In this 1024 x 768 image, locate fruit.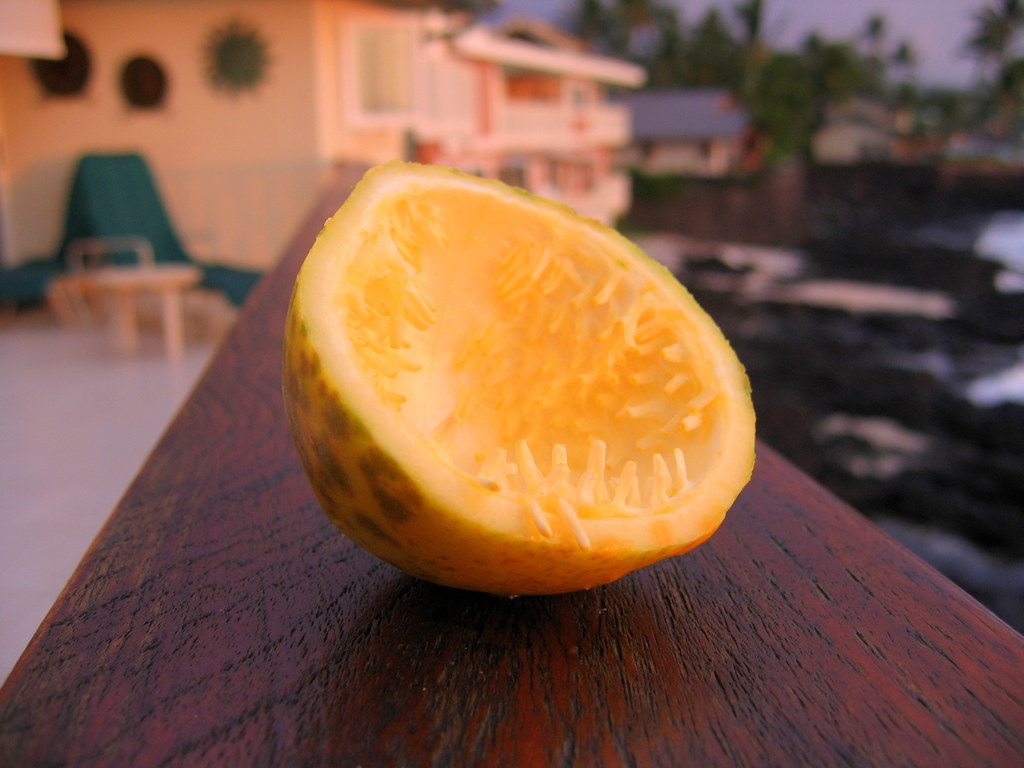
Bounding box: (left=268, top=171, right=780, bottom=571).
